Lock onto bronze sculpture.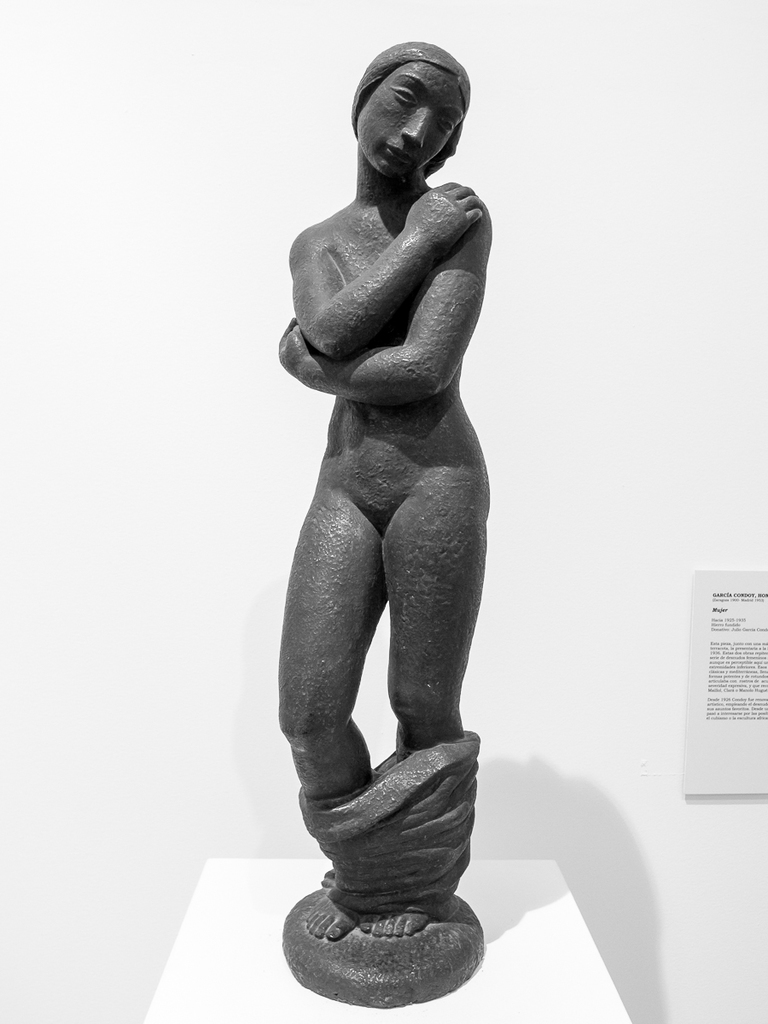
Locked: detection(259, 0, 521, 984).
